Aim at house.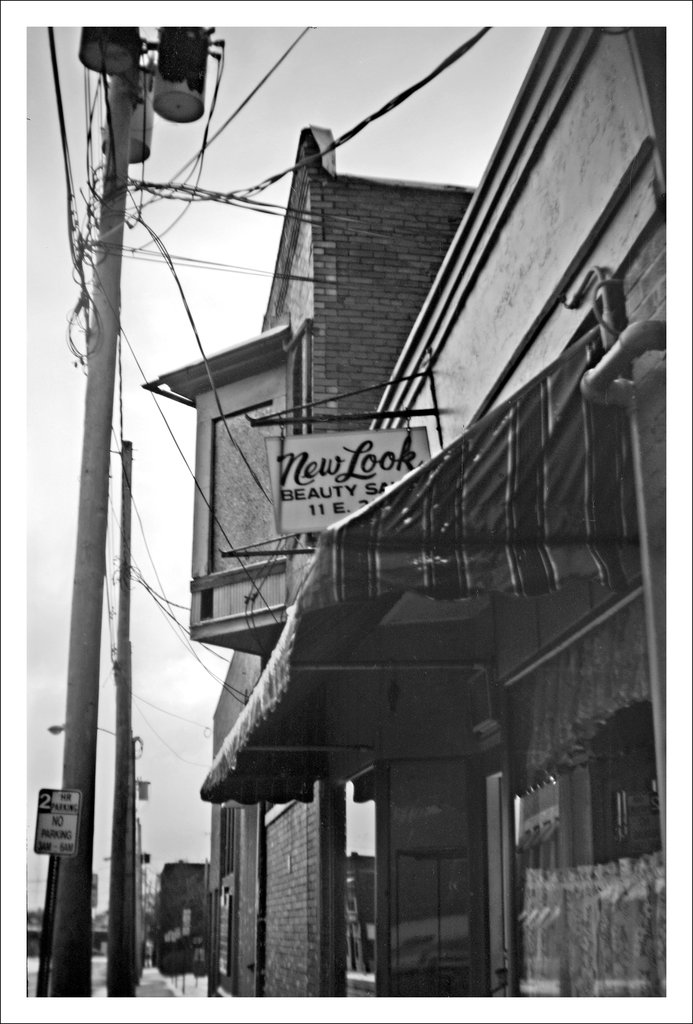
Aimed at pyautogui.locateOnScreen(138, 28, 673, 993).
